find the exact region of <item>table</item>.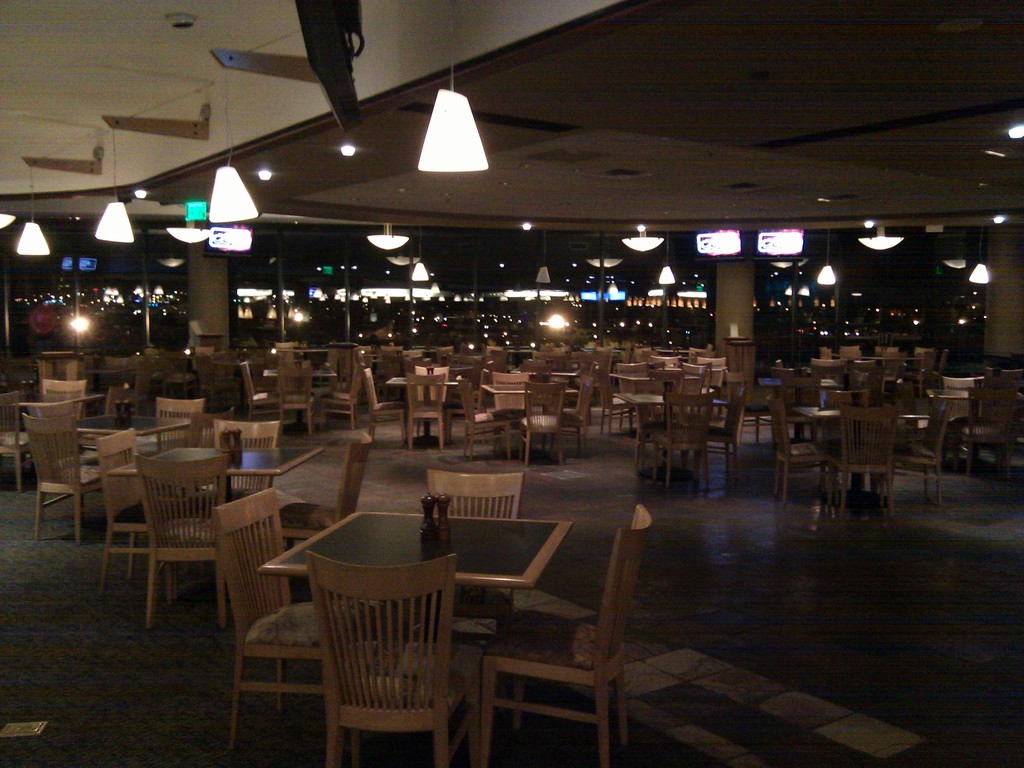
Exact region: crop(388, 376, 465, 441).
